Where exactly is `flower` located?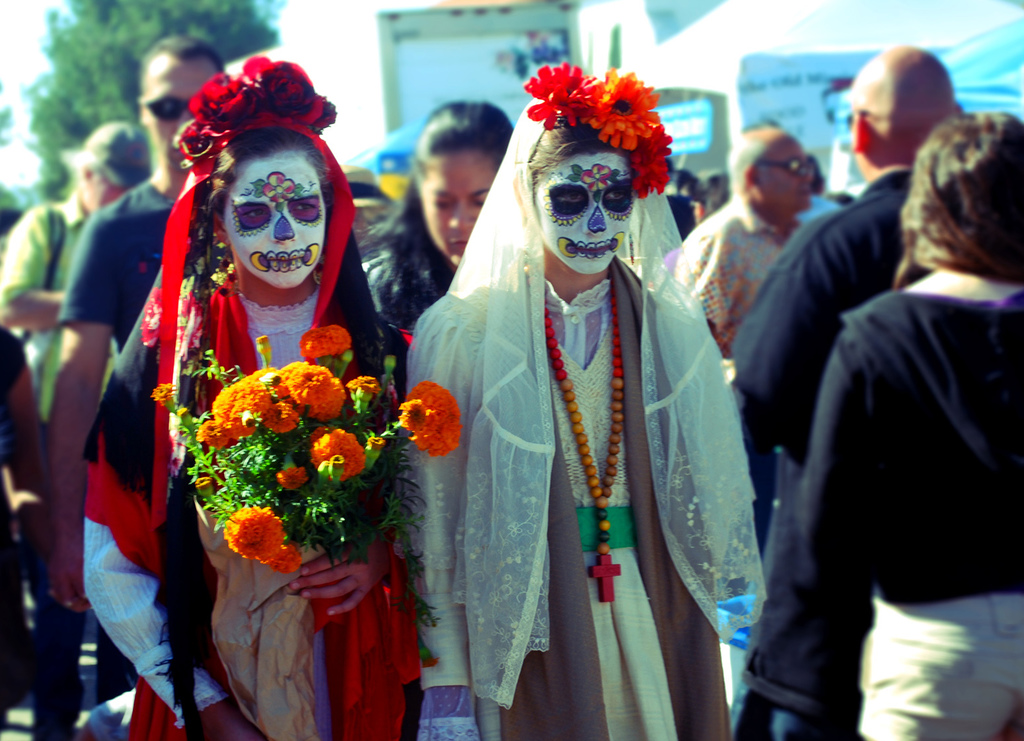
Its bounding box is {"x1": 174, "y1": 121, "x2": 234, "y2": 172}.
